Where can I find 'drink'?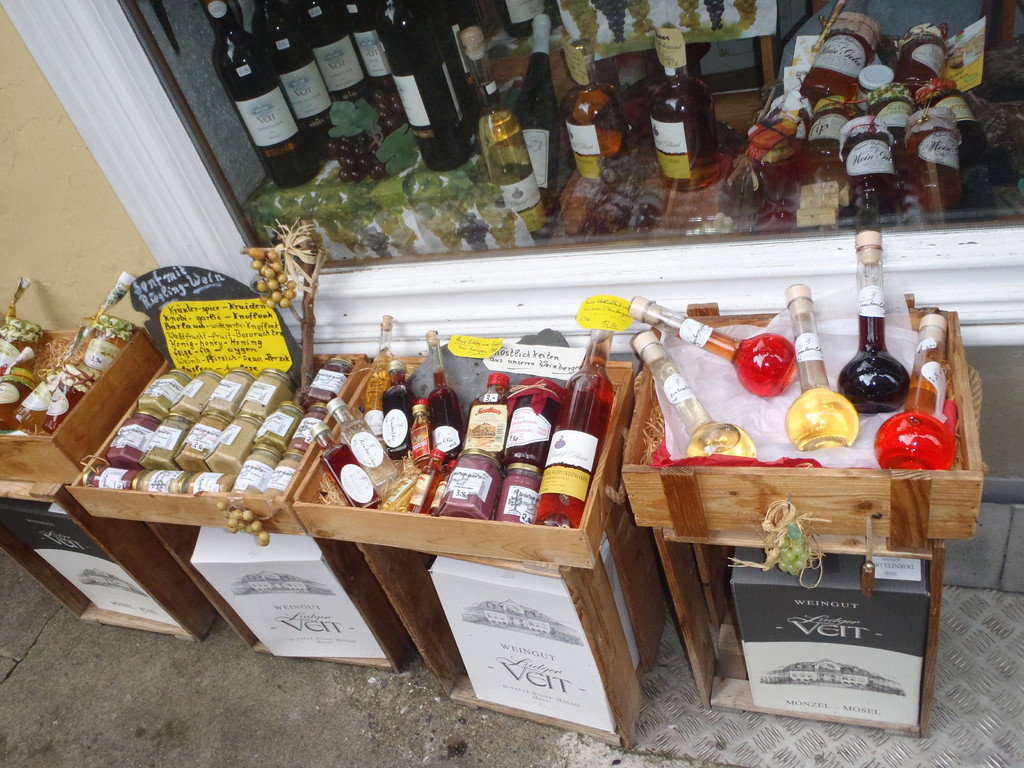
You can find it at BBox(384, 382, 415, 459).
